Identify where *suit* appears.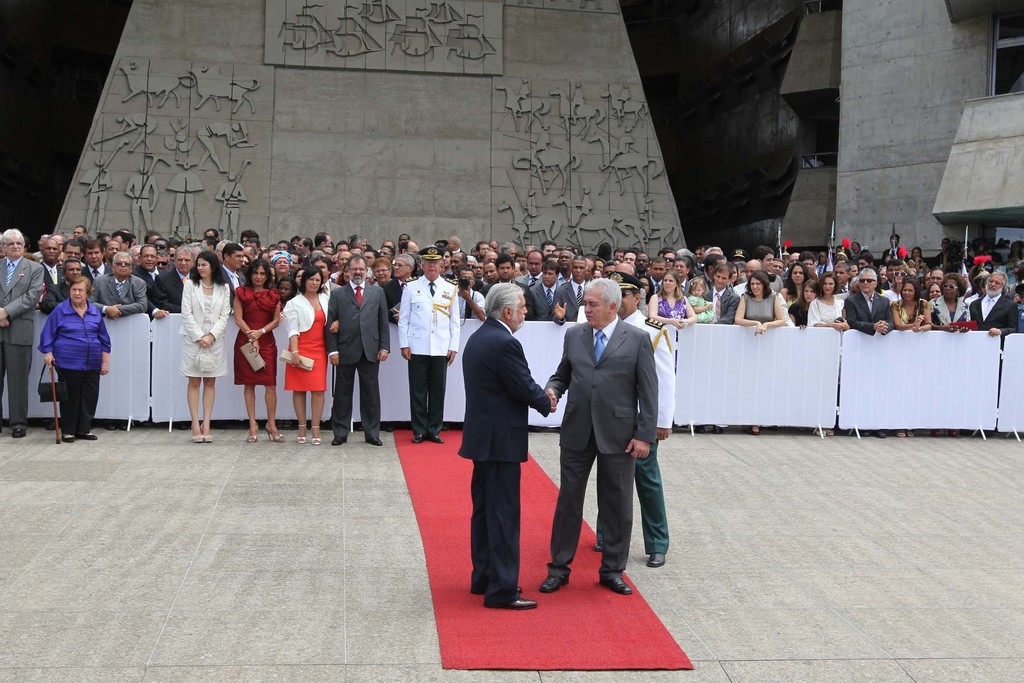
Appears at [396,274,459,359].
